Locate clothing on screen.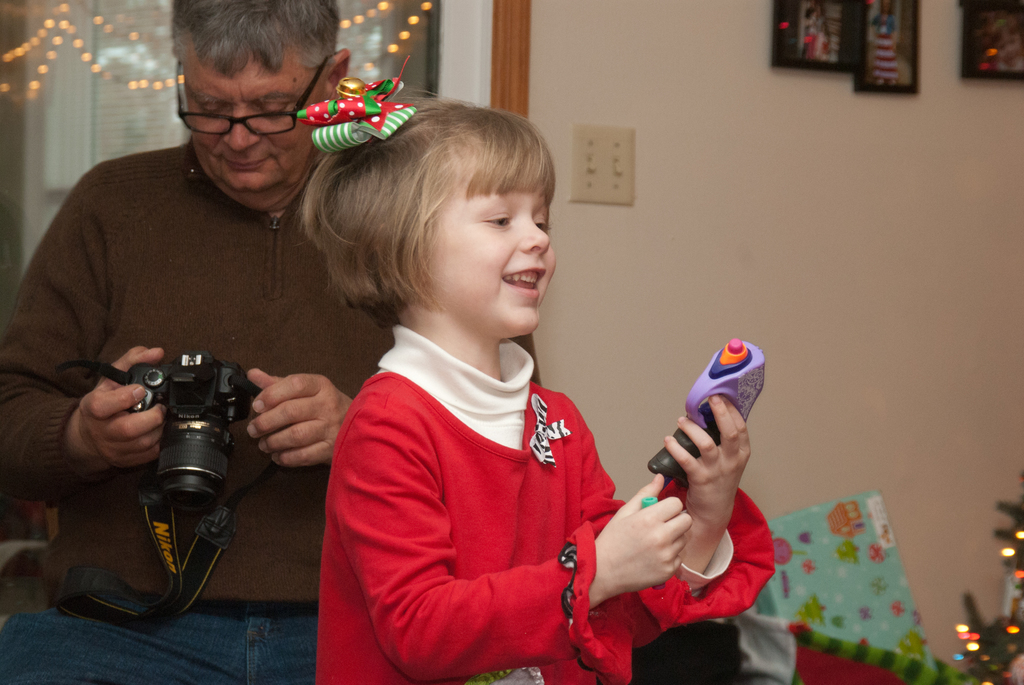
On screen at (316, 320, 777, 684).
